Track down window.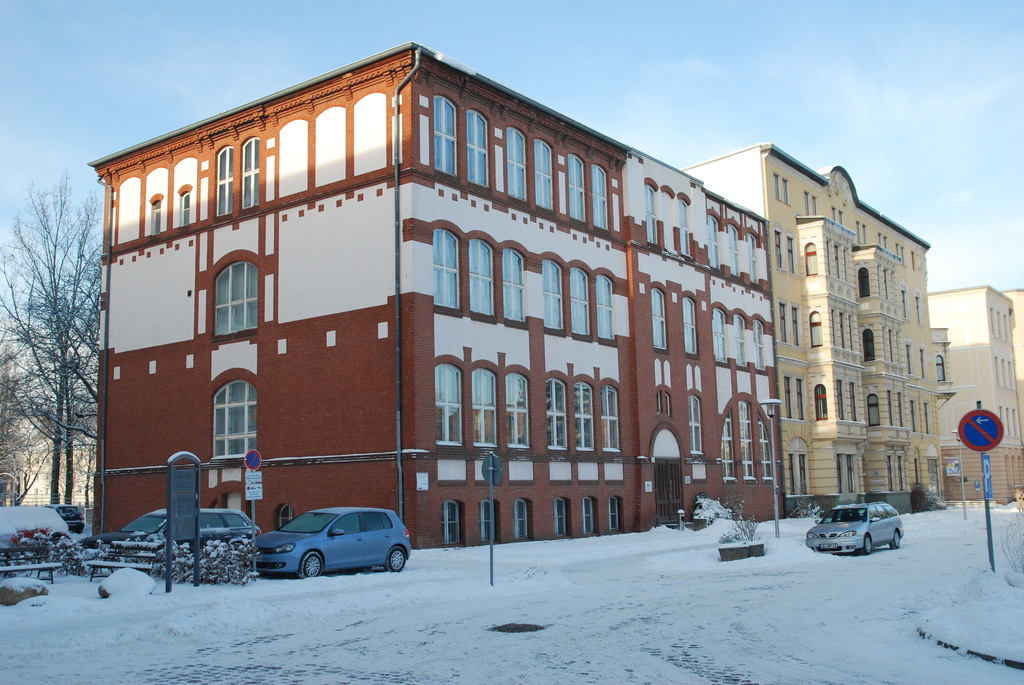
Tracked to <region>465, 366, 506, 448</region>.
